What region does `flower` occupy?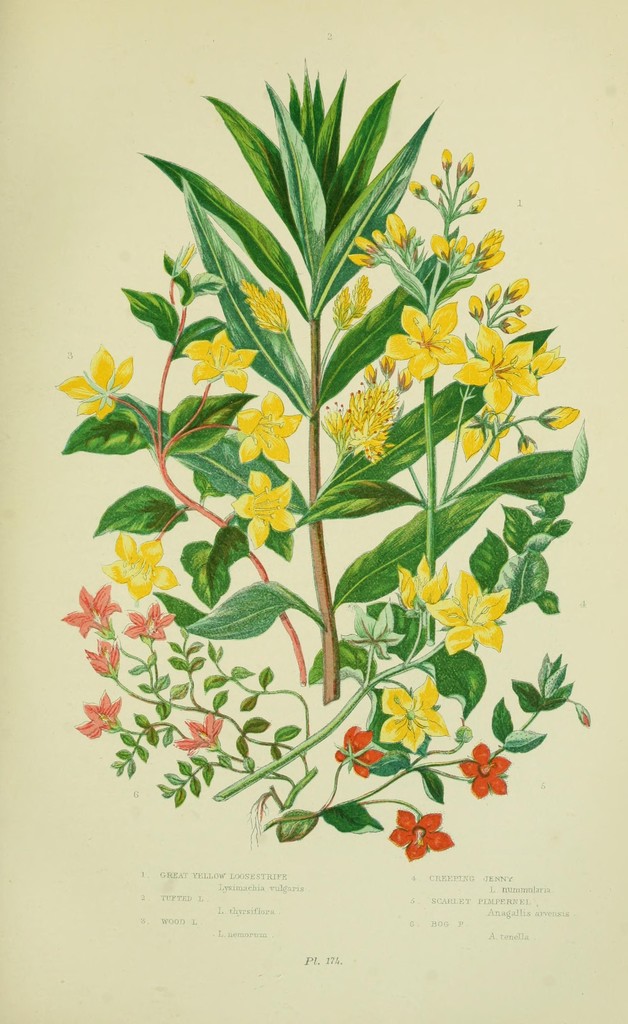
(177,330,254,392).
